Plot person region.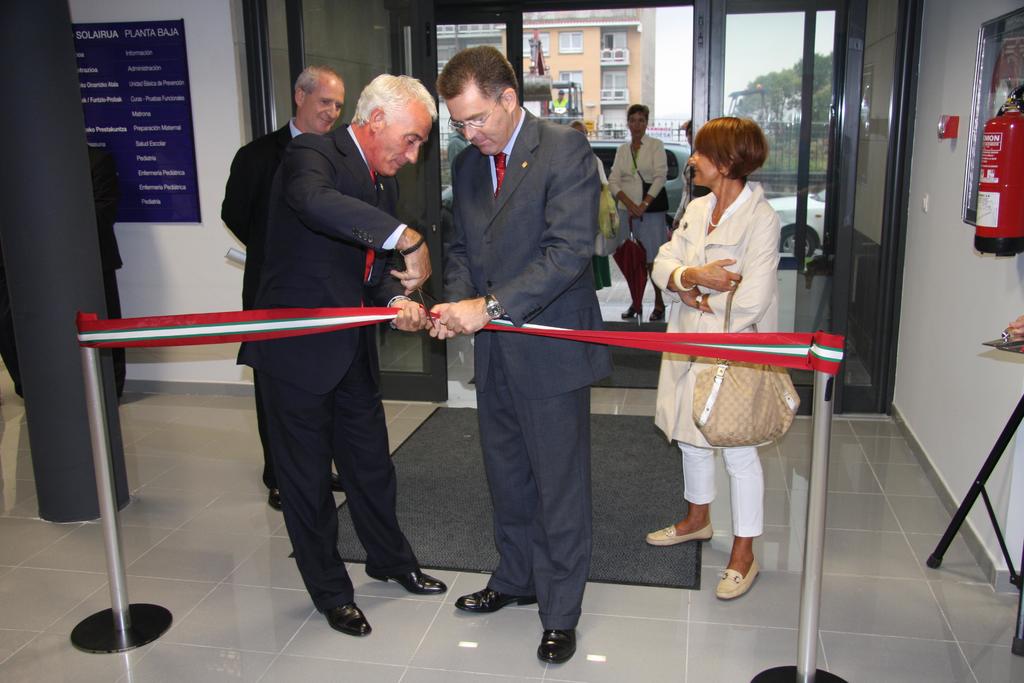
Plotted at (564, 112, 621, 315).
